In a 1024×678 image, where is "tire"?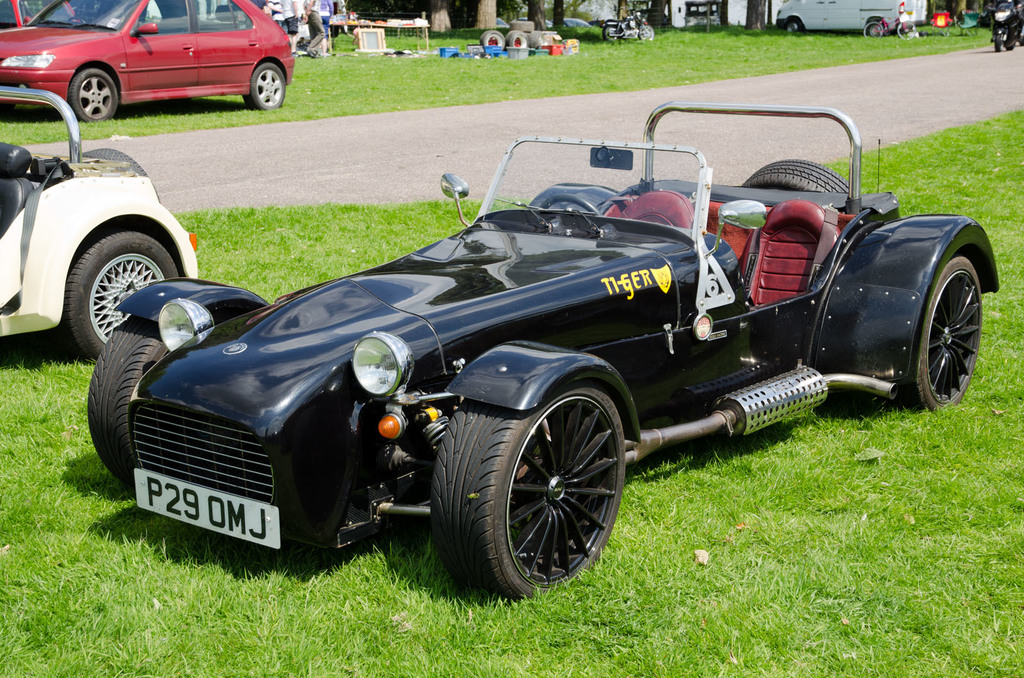
[left=637, top=24, right=653, bottom=40].
